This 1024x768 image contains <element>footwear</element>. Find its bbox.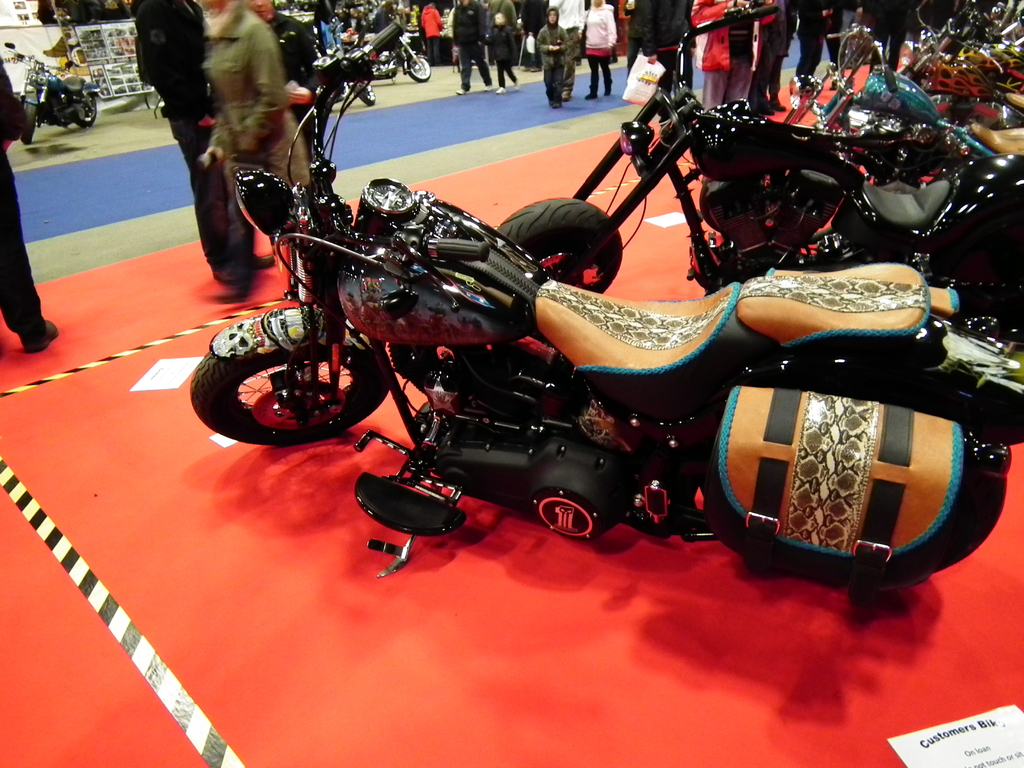
box=[218, 266, 237, 281].
